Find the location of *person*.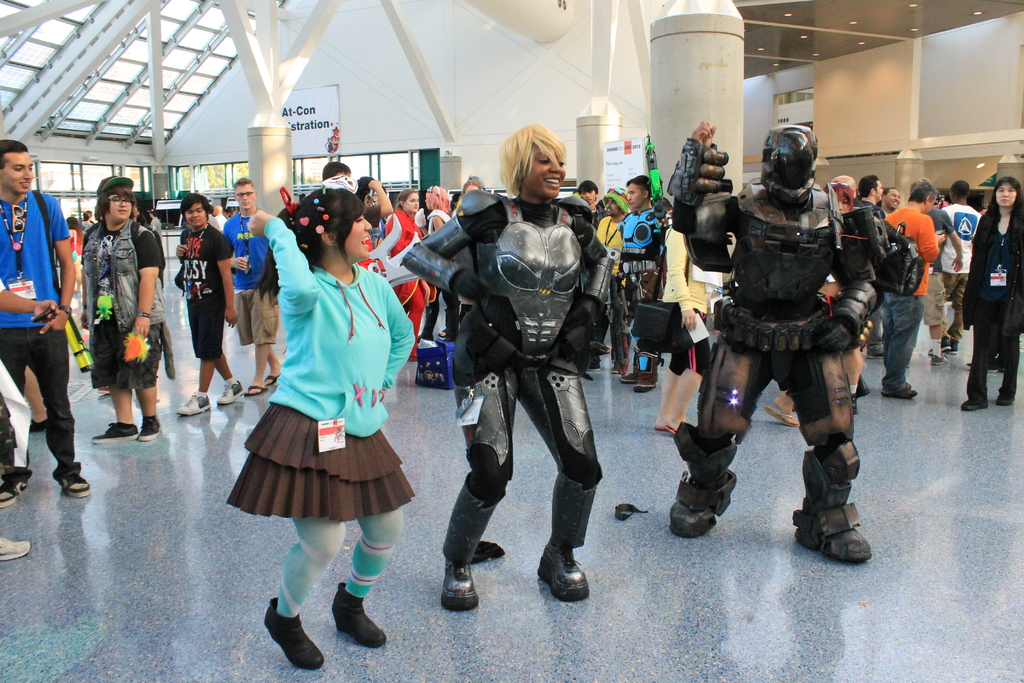
Location: BBox(0, 140, 92, 504).
